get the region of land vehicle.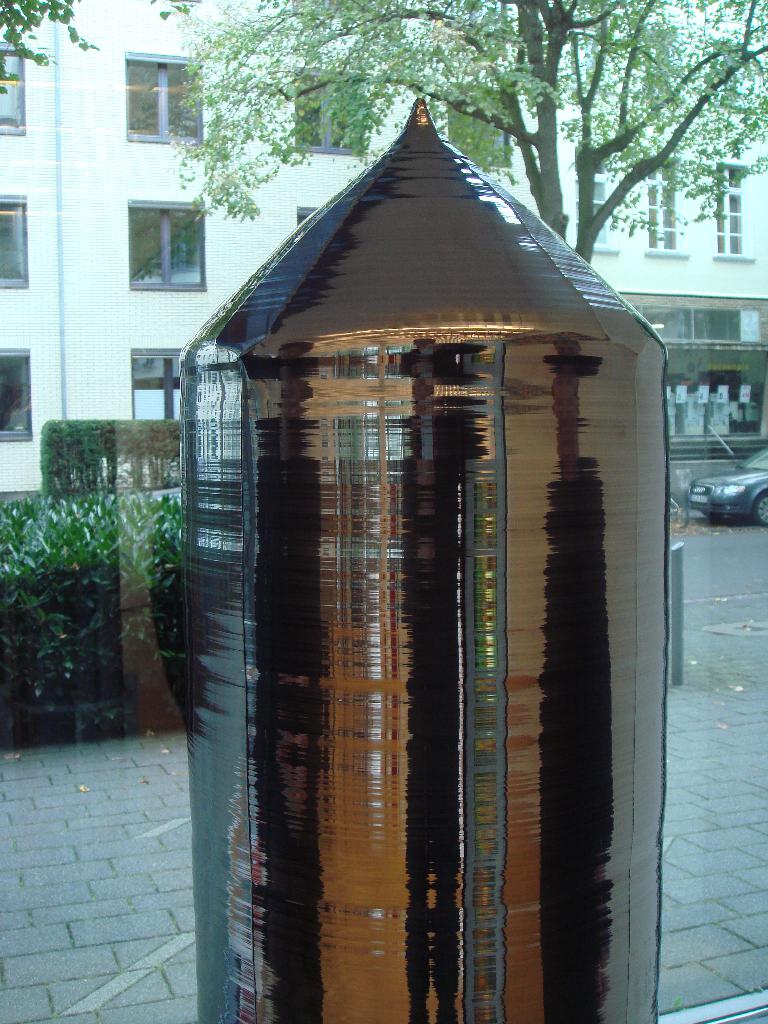
693 444 767 524.
